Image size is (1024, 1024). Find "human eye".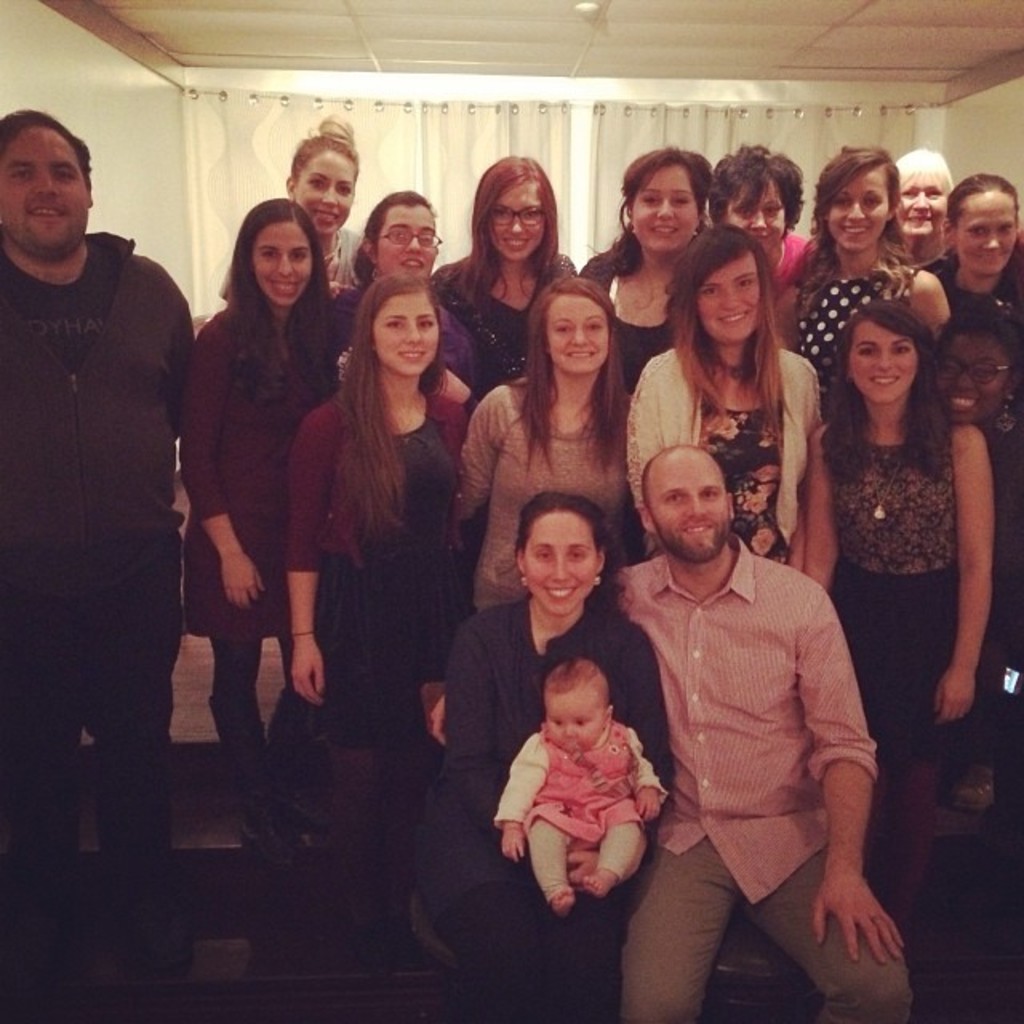
<bbox>587, 320, 605, 331</bbox>.
